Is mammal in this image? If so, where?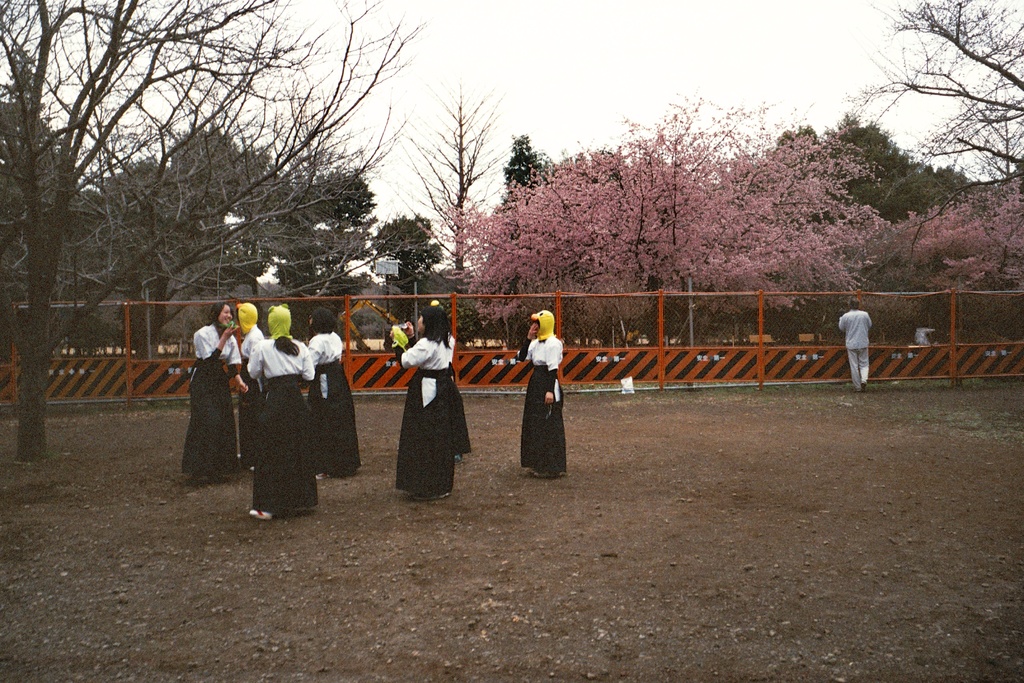
Yes, at 234,299,266,453.
